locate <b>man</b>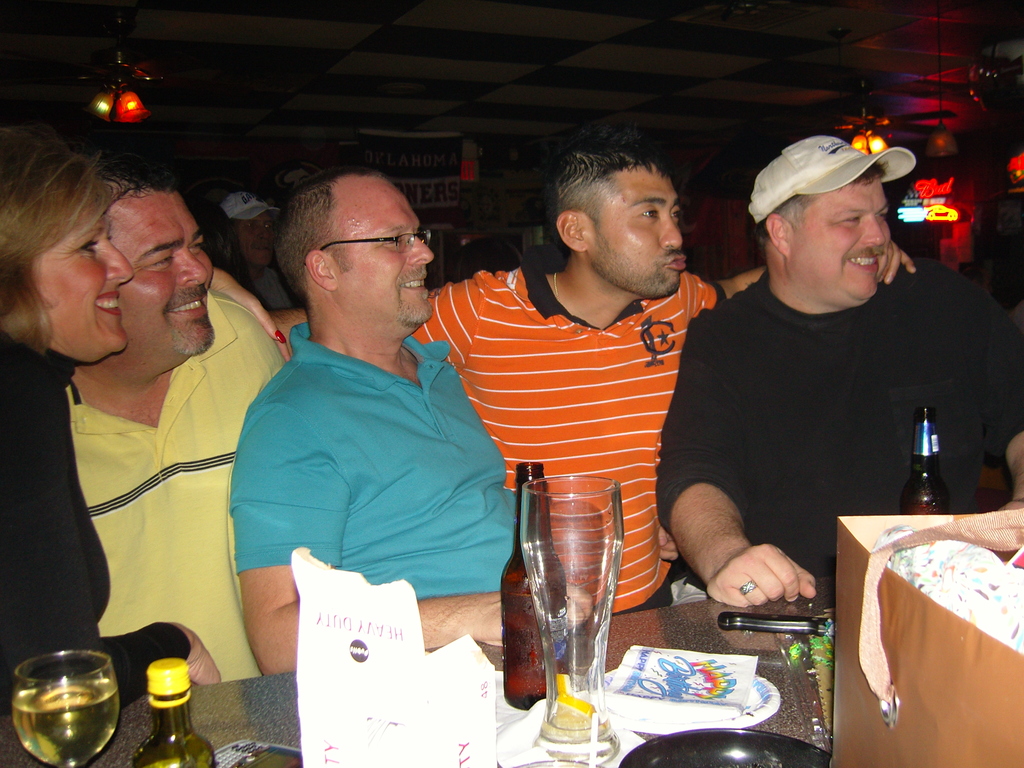
{"left": 216, "top": 191, "right": 295, "bottom": 307}
